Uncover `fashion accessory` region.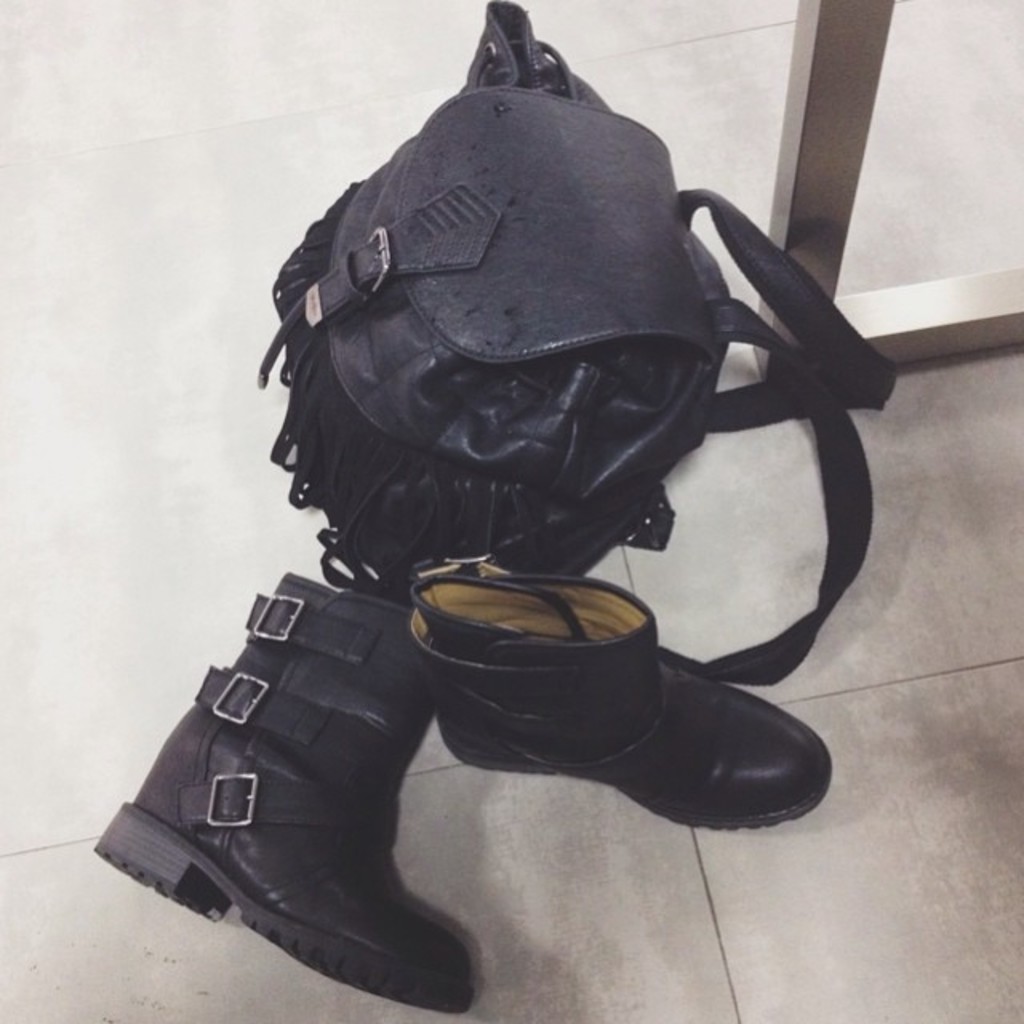
Uncovered: pyautogui.locateOnScreen(91, 557, 483, 1011).
